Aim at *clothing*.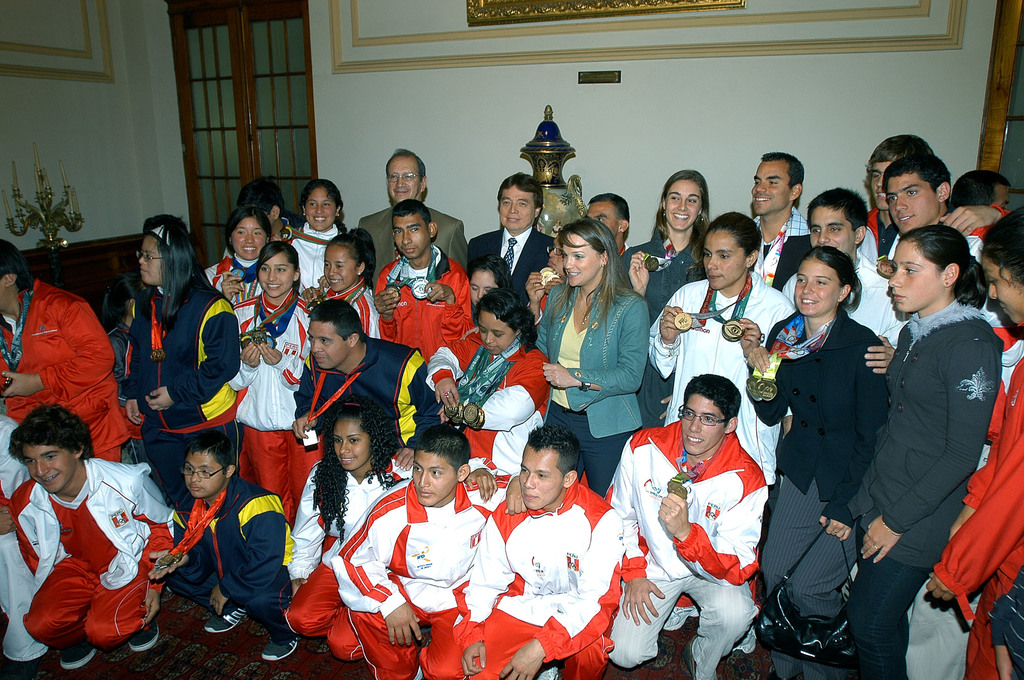
Aimed at x1=464 y1=225 x2=556 y2=304.
